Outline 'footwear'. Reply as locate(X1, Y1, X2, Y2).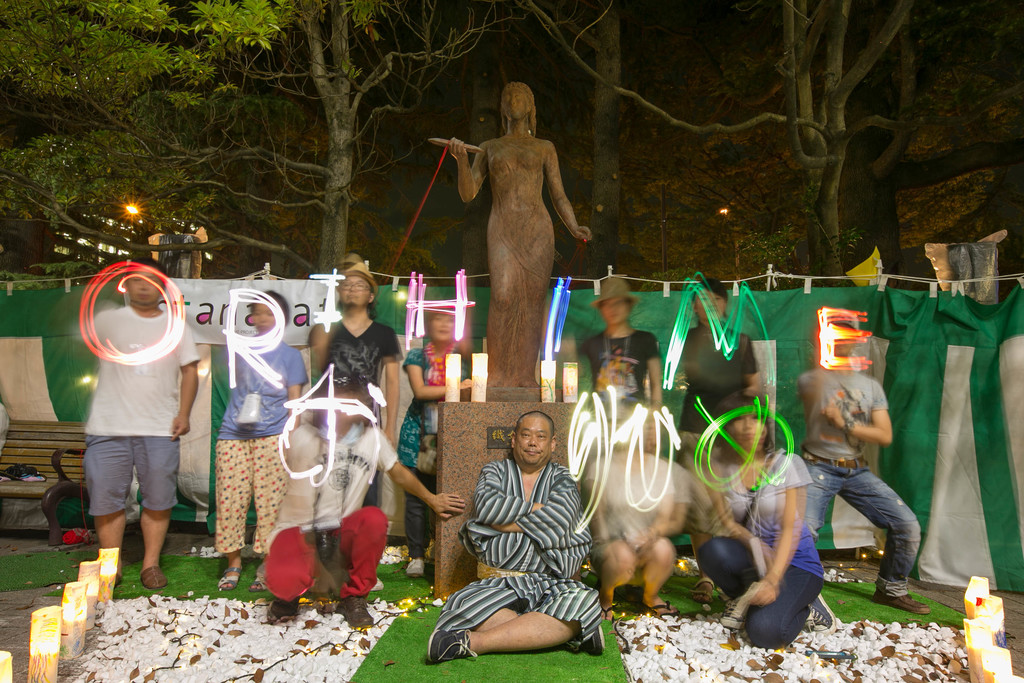
locate(406, 558, 425, 578).
